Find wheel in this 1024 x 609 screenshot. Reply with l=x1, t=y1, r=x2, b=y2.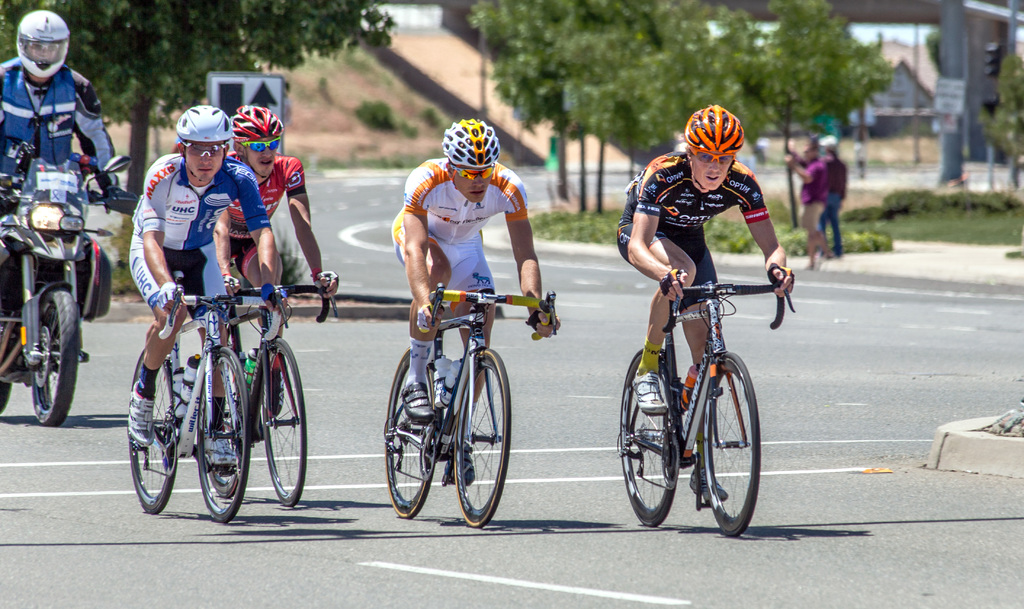
l=451, t=346, r=510, b=527.
